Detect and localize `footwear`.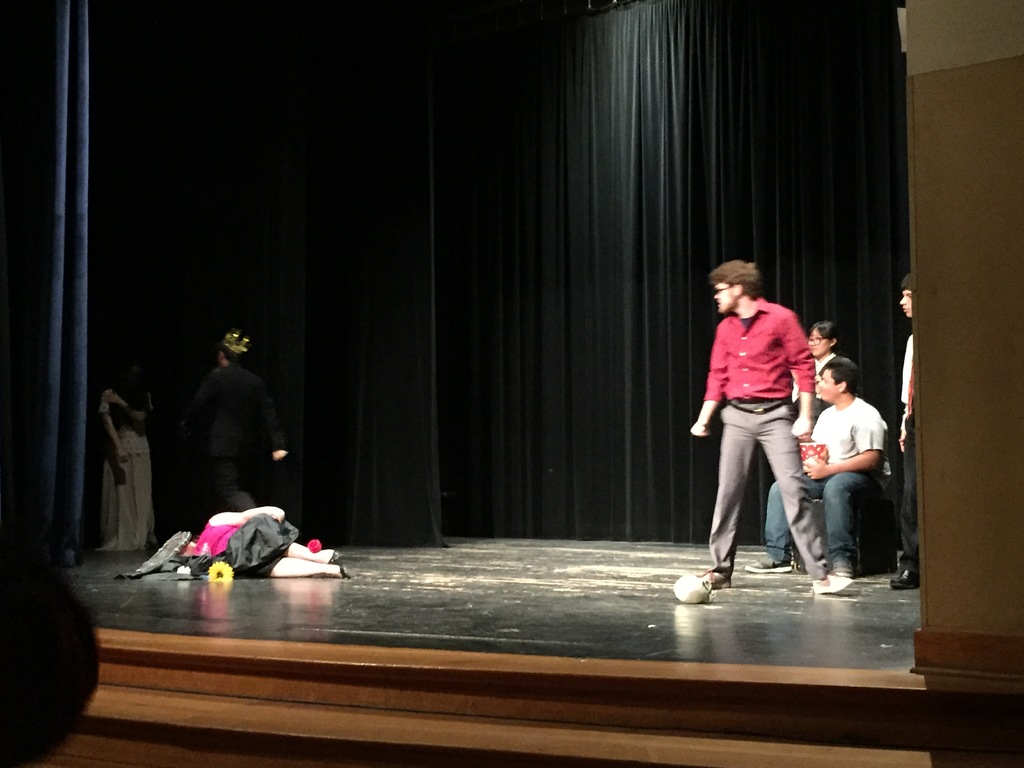
Localized at box(810, 570, 852, 597).
